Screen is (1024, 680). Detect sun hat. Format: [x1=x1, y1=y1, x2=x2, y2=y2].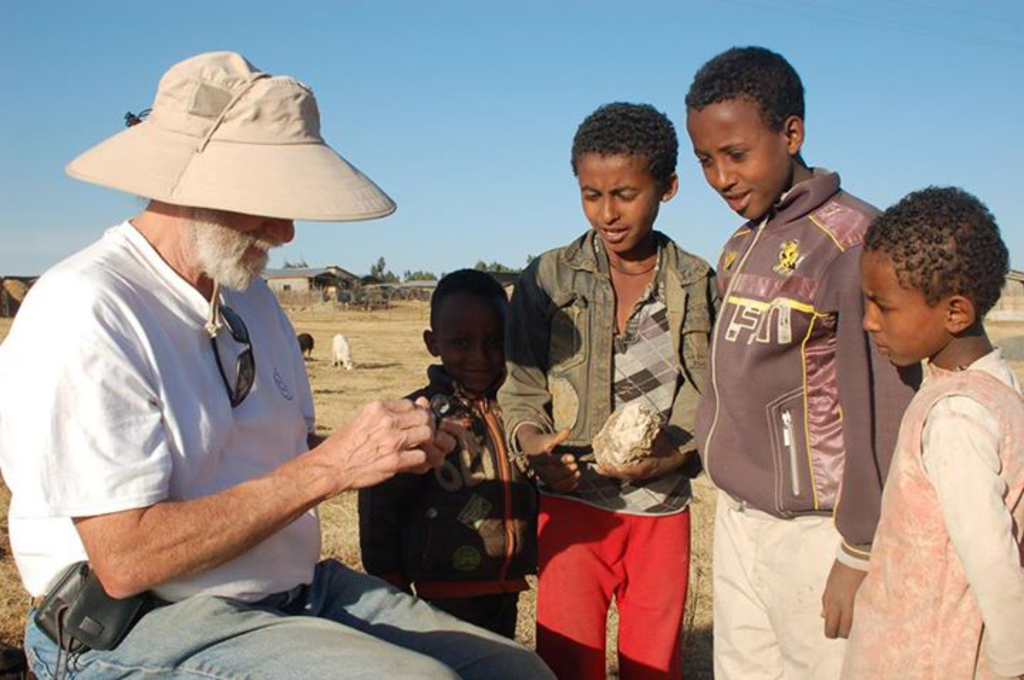
[x1=64, y1=50, x2=398, y2=337].
